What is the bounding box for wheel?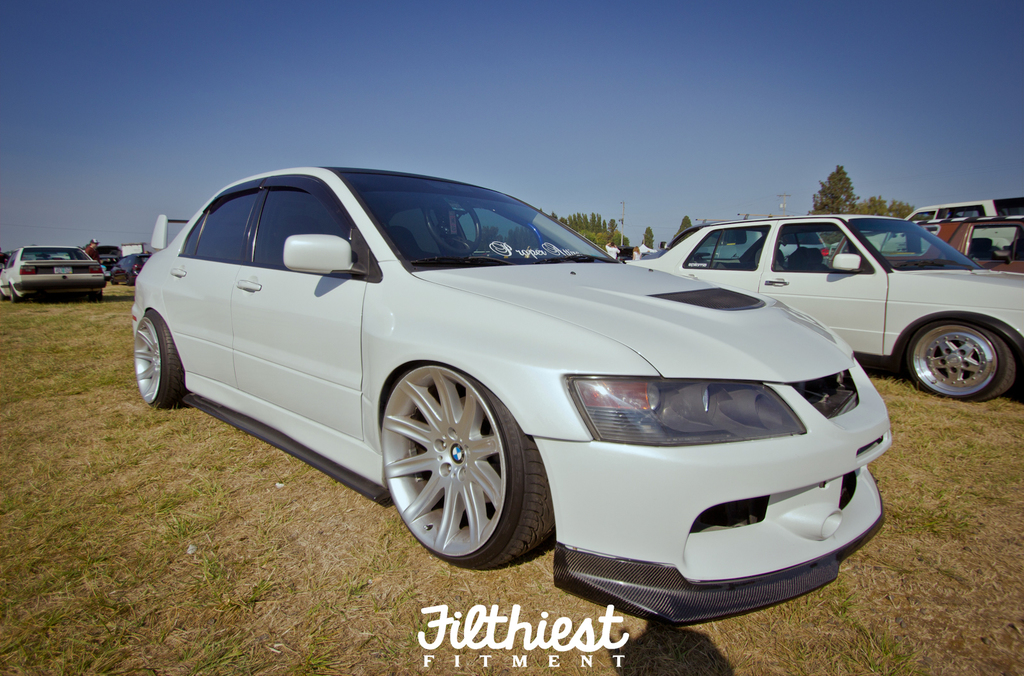
{"x1": 371, "y1": 359, "x2": 533, "y2": 565}.
